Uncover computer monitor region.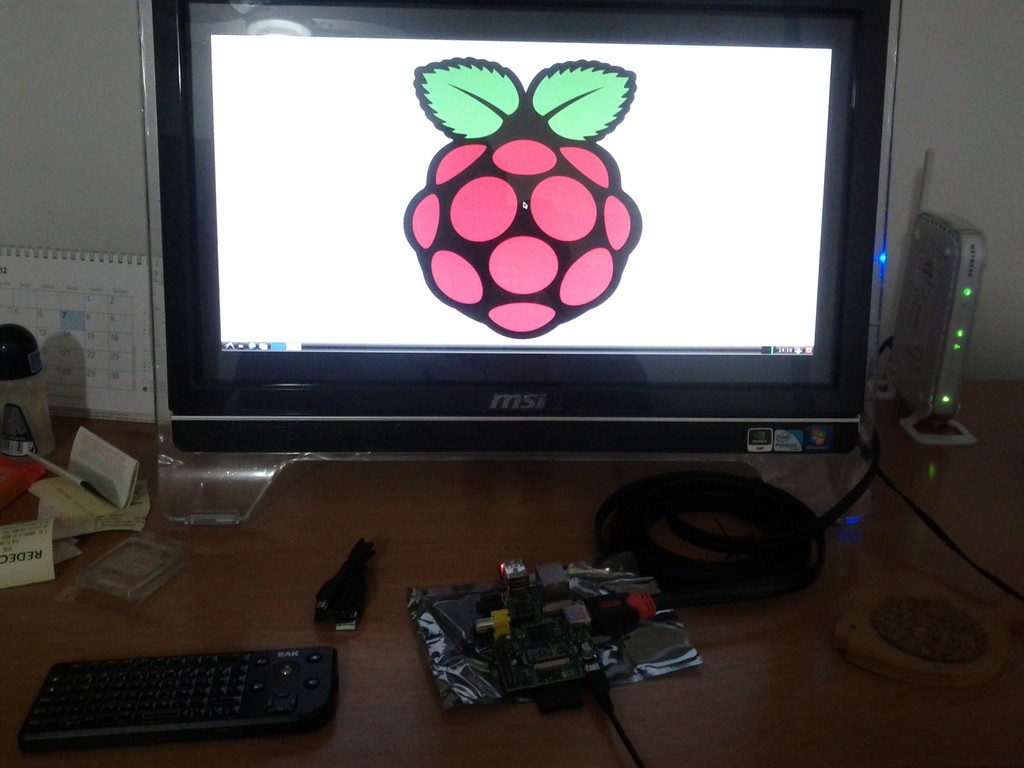
Uncovered: (136,0,897,531).
